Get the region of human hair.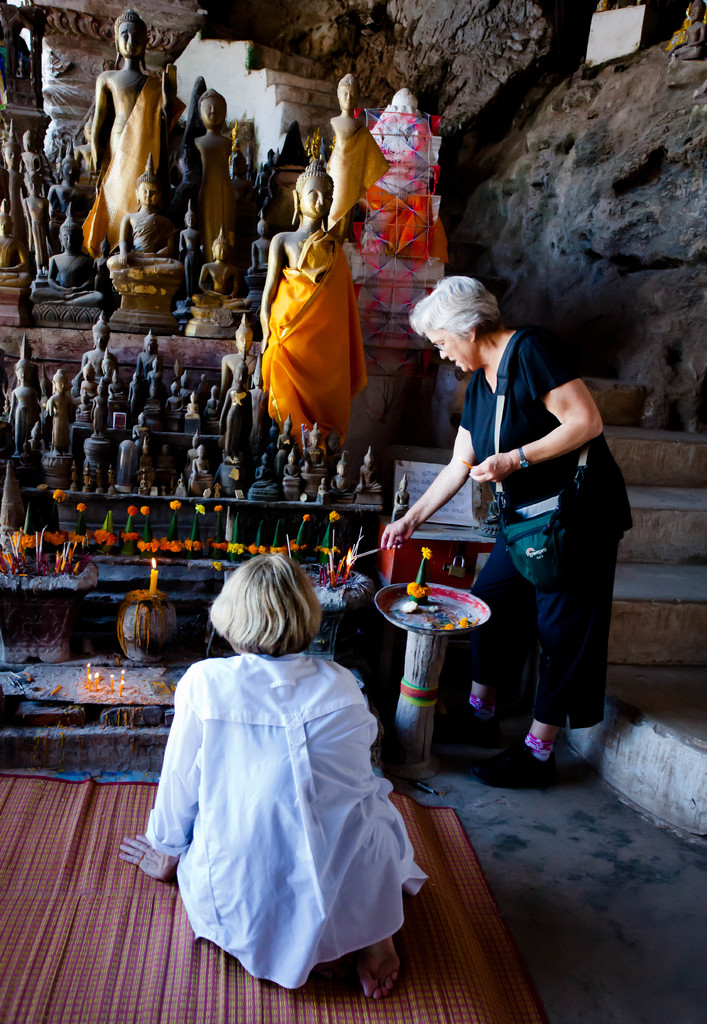
bbox=(52, 371, 66, 383).
